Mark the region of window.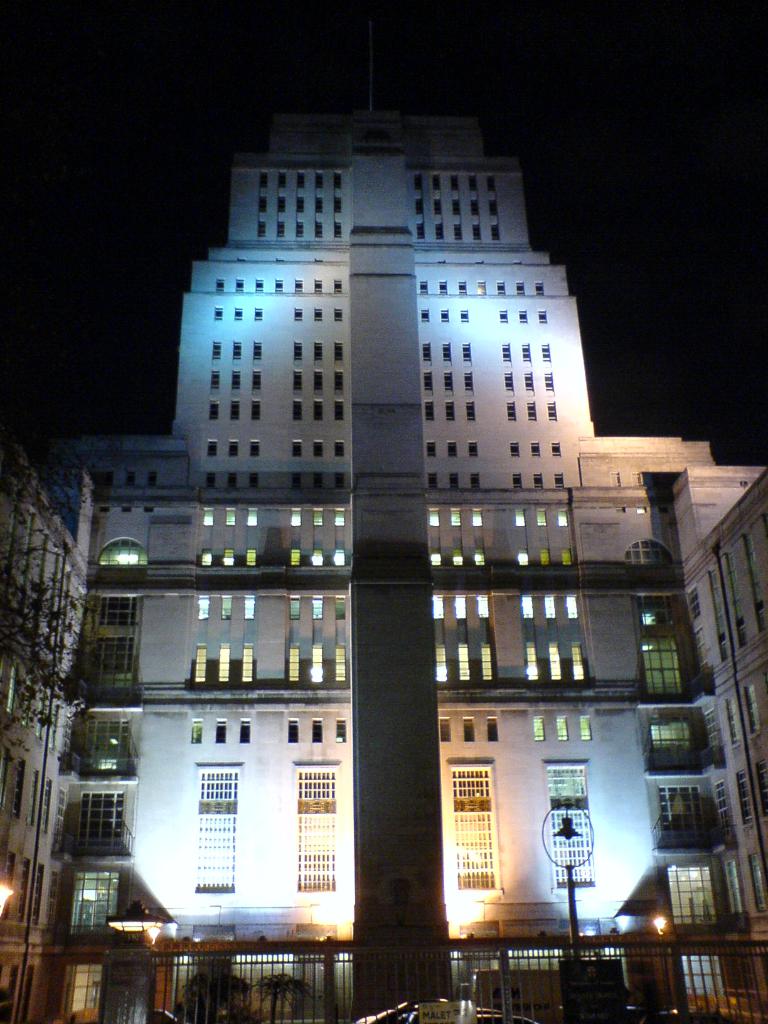
Region: [left=244, top=508, right=260, bottom=524].
